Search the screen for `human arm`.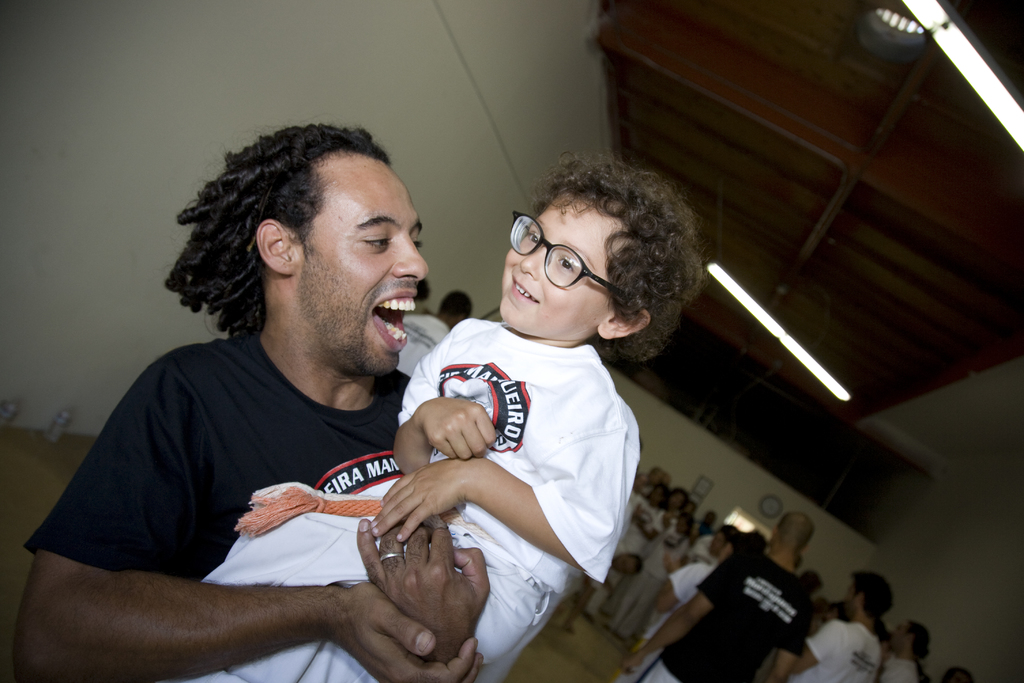
Found at x1=33, y1=466, x2=494, y2=666.
